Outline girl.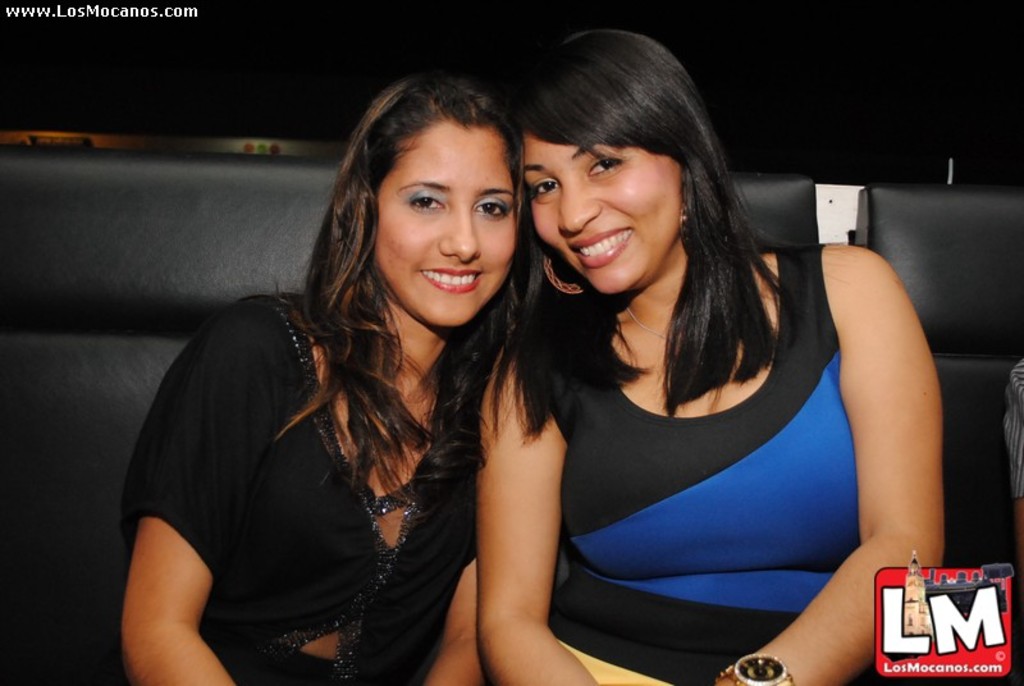
Outline: [left=115, top=74, right=490, bottom=681].
